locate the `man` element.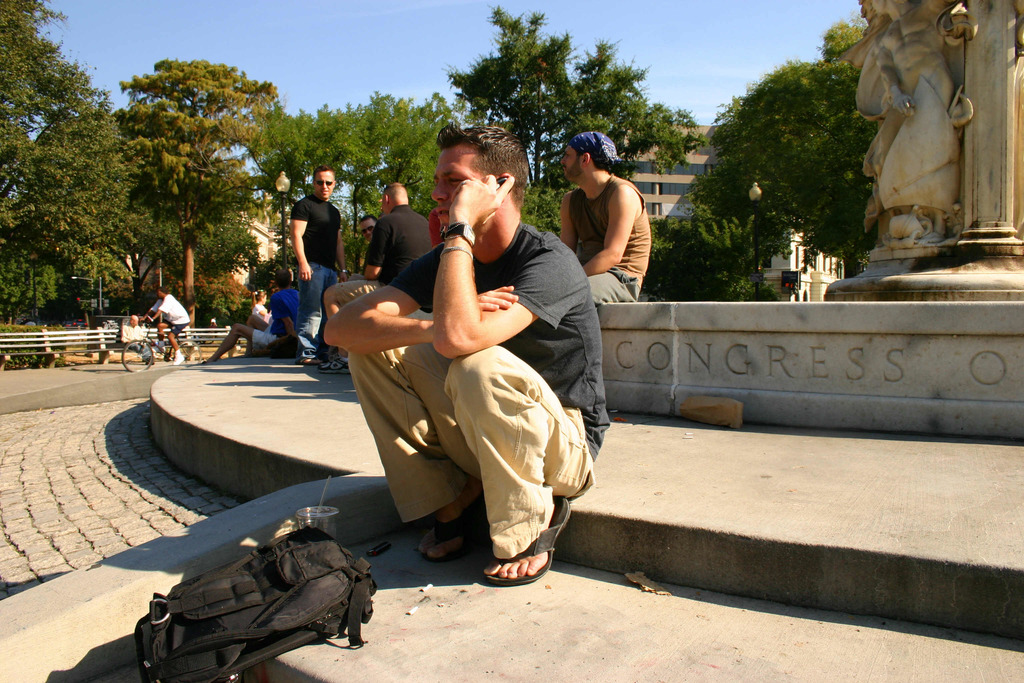
Element bbox: pyautogui.locateOnScreen(555, 131, 655, 309).
